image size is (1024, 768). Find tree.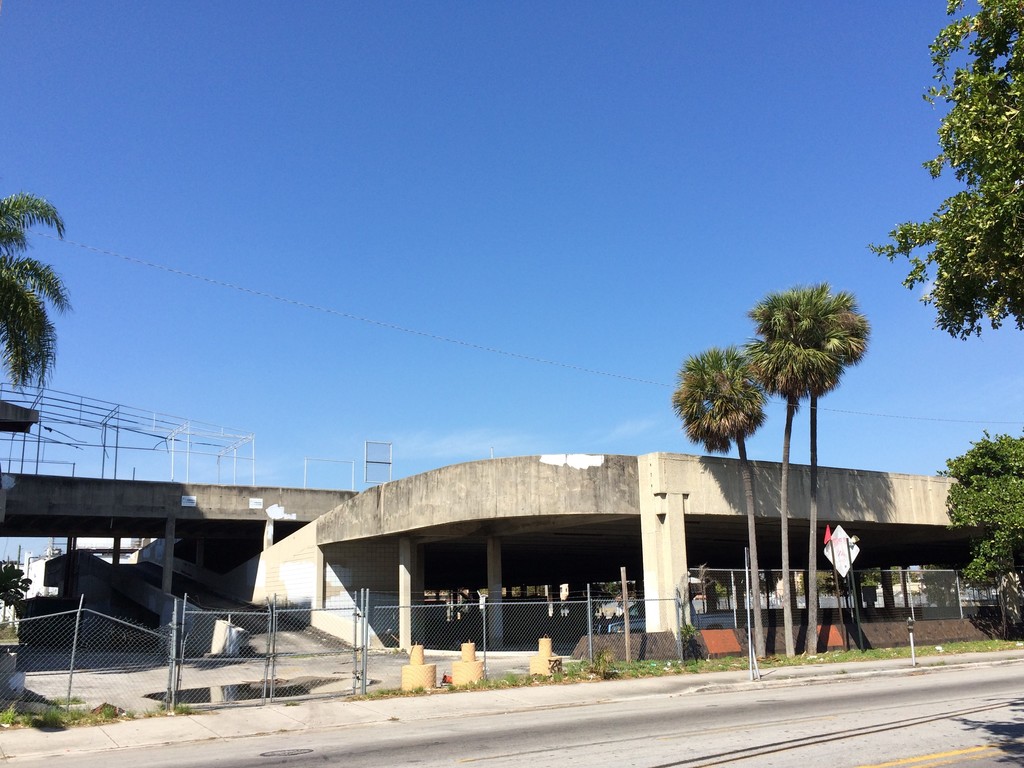
856 0 1023 338.
